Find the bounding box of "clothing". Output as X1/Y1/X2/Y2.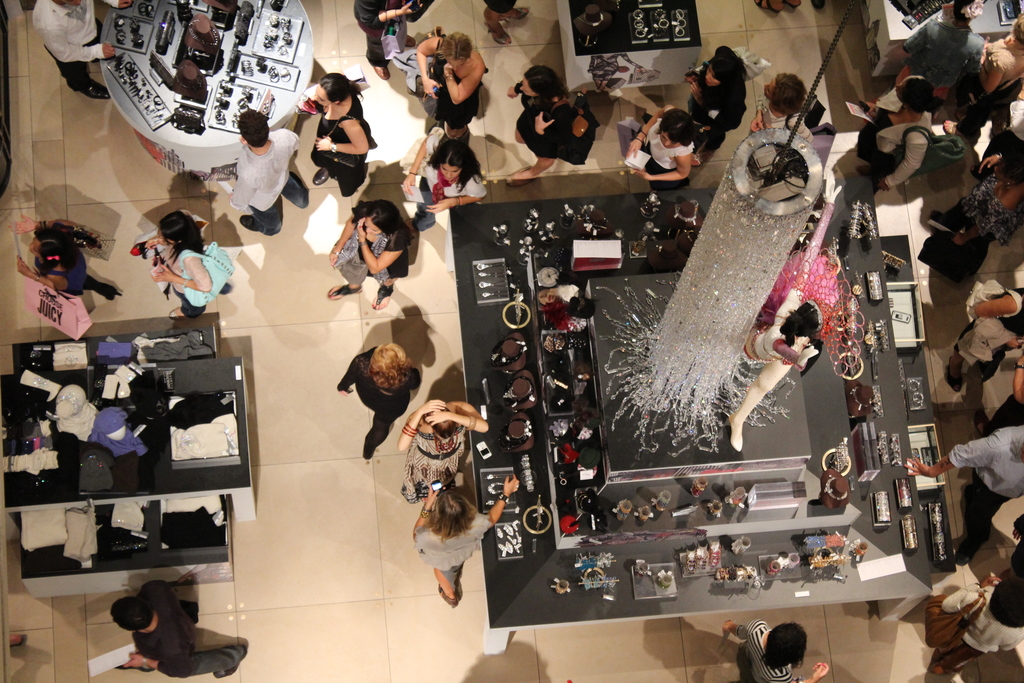
755/98/816/136.
